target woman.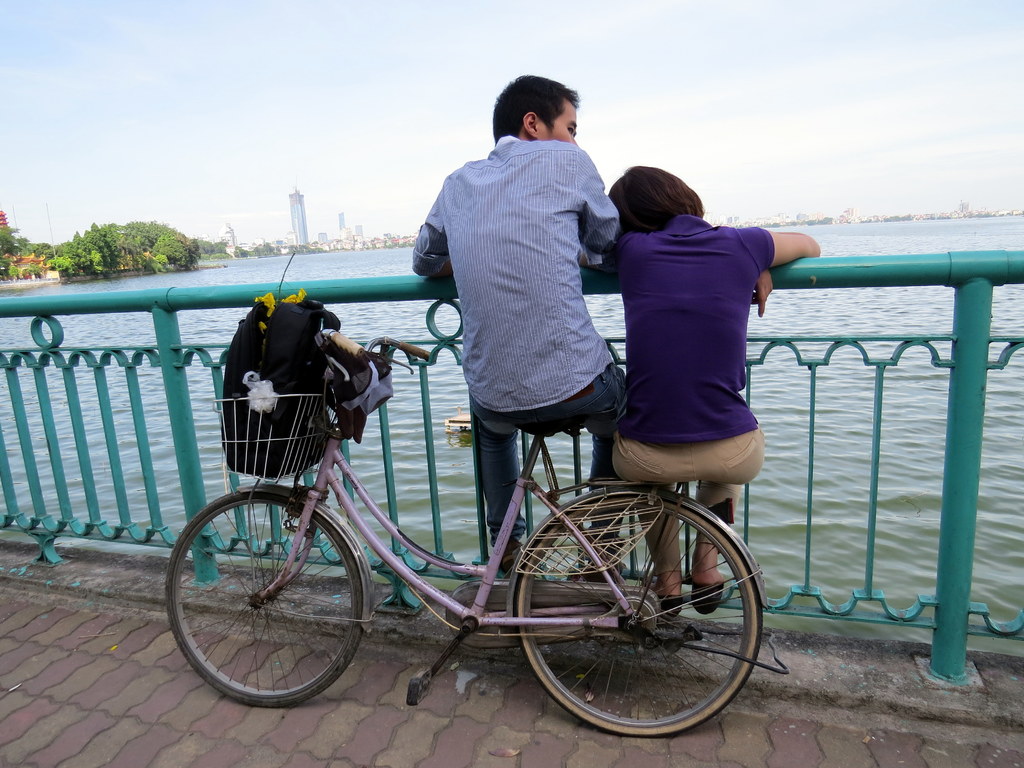
Target region: (570, 140, 808, 570).
